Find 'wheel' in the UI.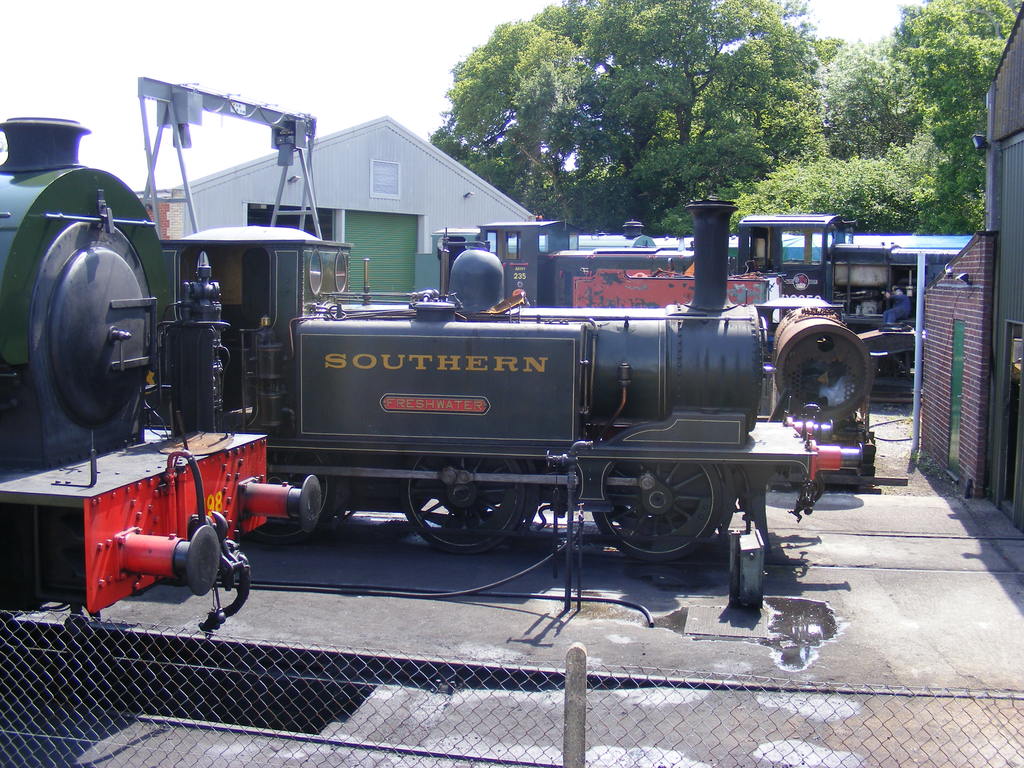
UI element at x1=402, y1=454, x2=525, y2=556.
